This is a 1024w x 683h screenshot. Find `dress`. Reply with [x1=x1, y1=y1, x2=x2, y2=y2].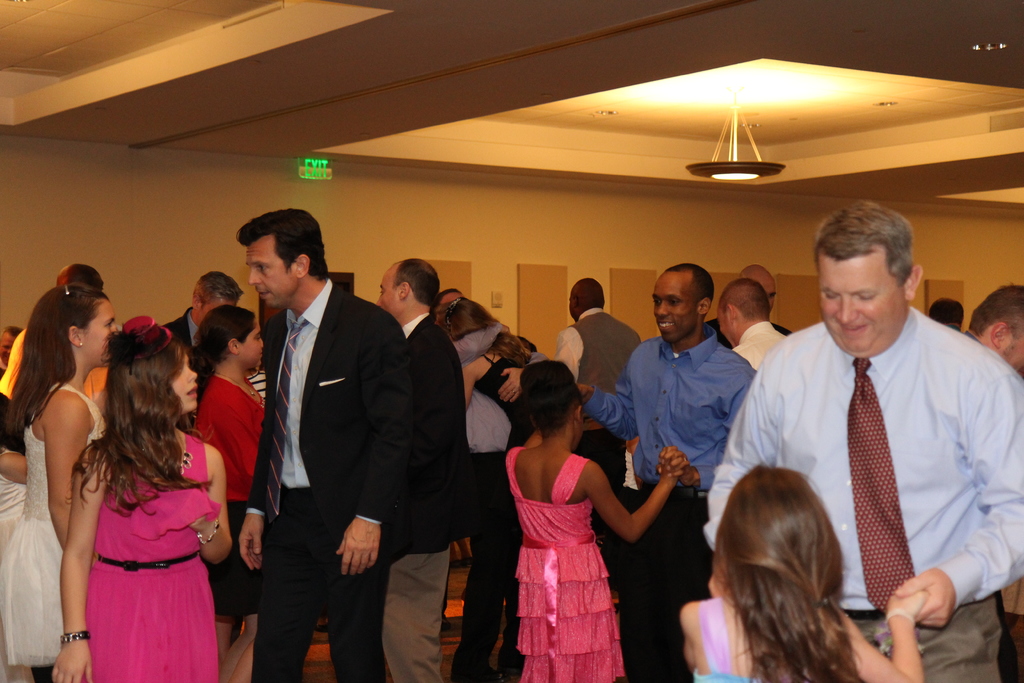
[x1=3, y1=384, x2=109, y2=675].
